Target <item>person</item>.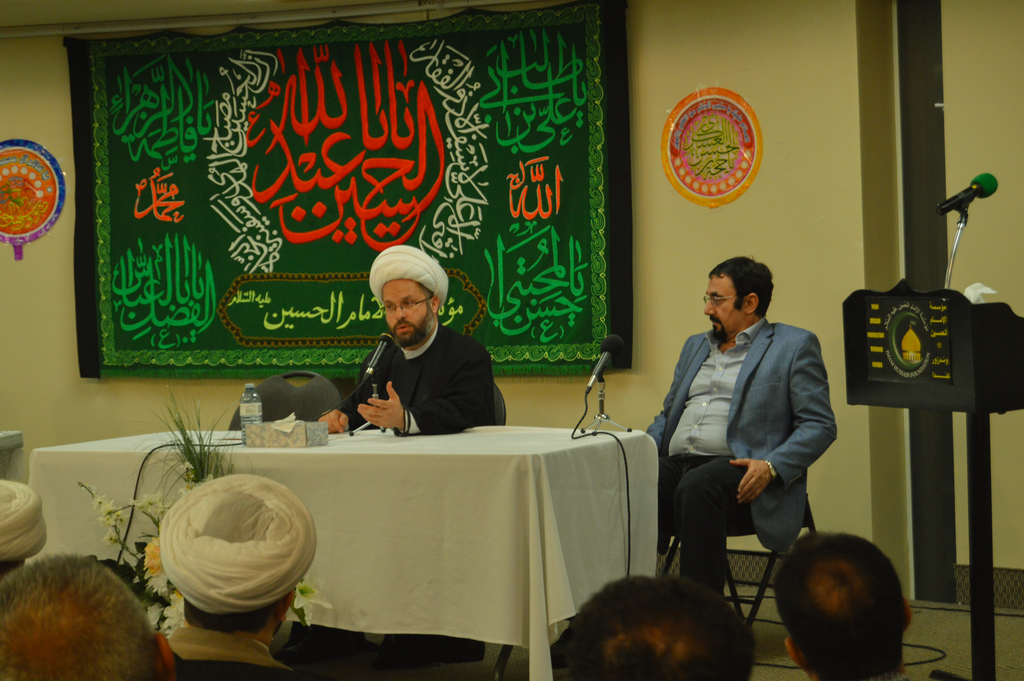
Target region: detection(552, 577, 764, 680).
